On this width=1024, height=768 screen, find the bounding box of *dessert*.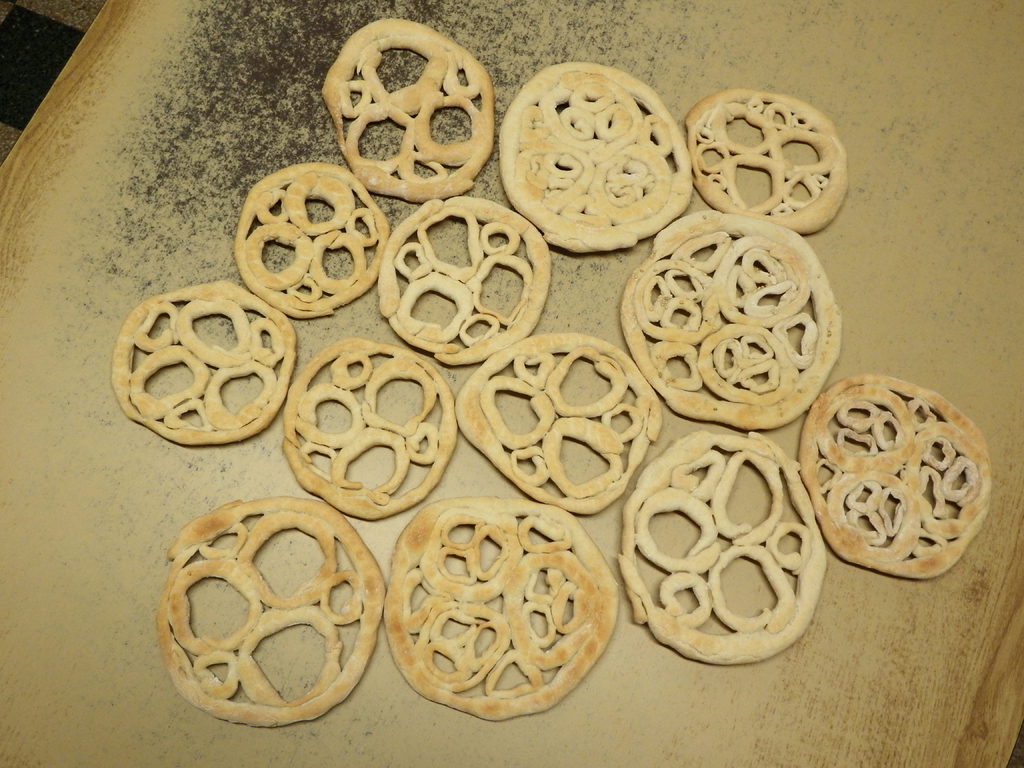
Bounding box: bbox(113, 273, 298, 451).
